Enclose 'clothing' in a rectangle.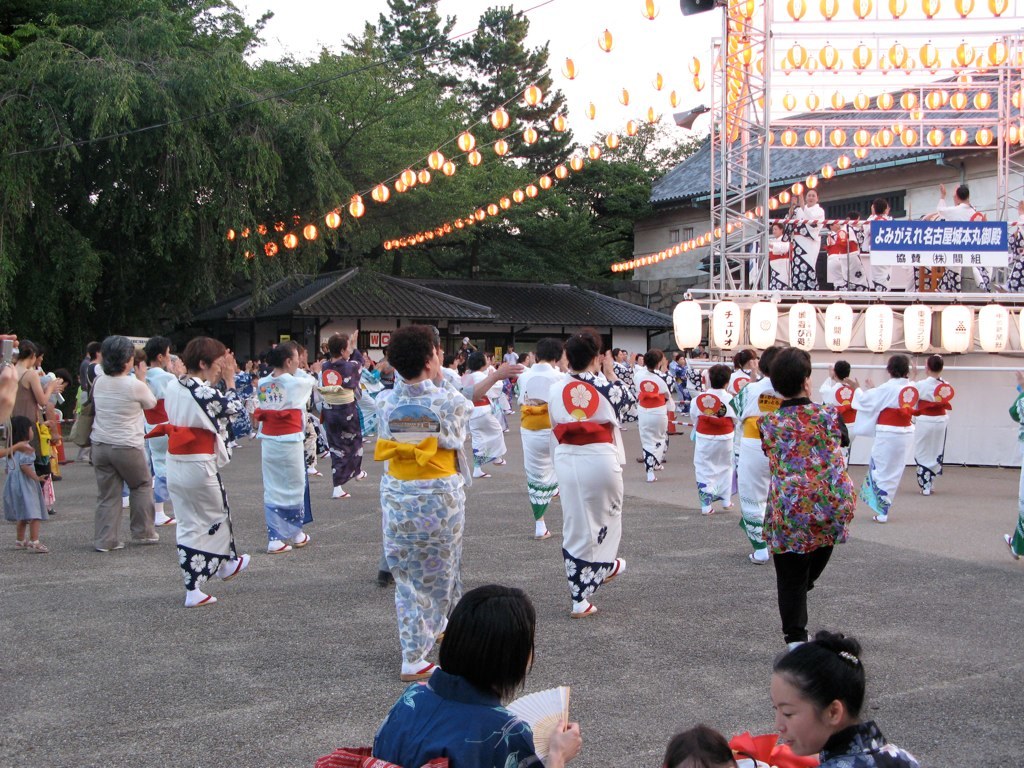
rect(690, 387, 740, 507).
